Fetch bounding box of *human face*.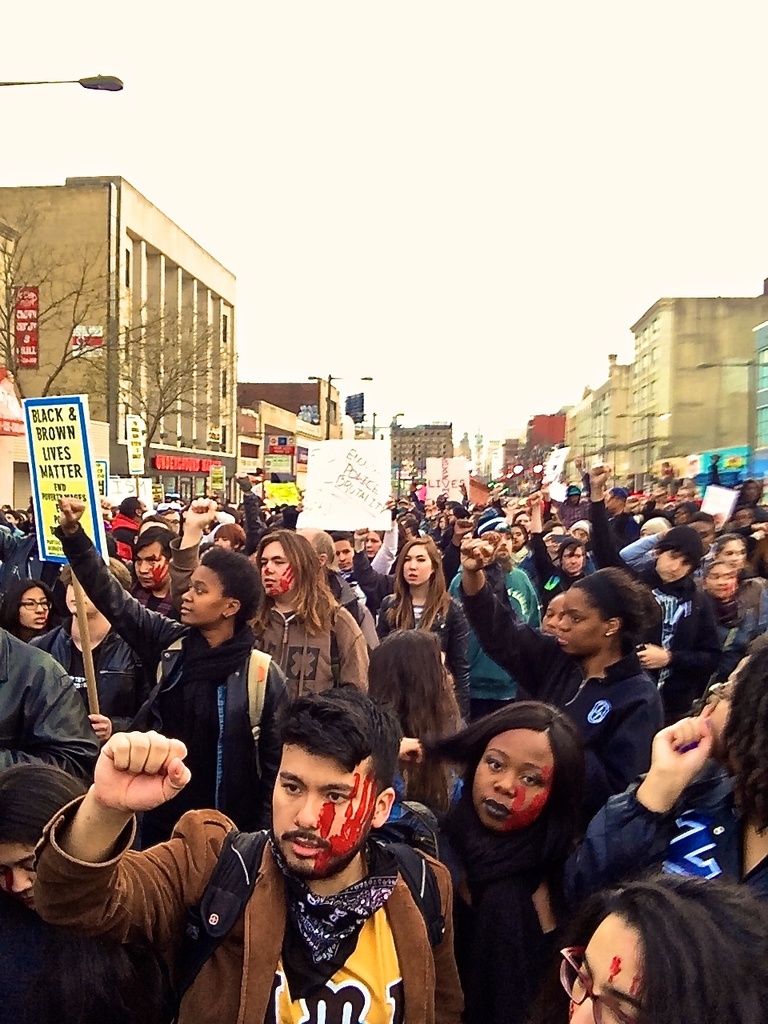
Bbox: locate(176, 568, 230, 622).
